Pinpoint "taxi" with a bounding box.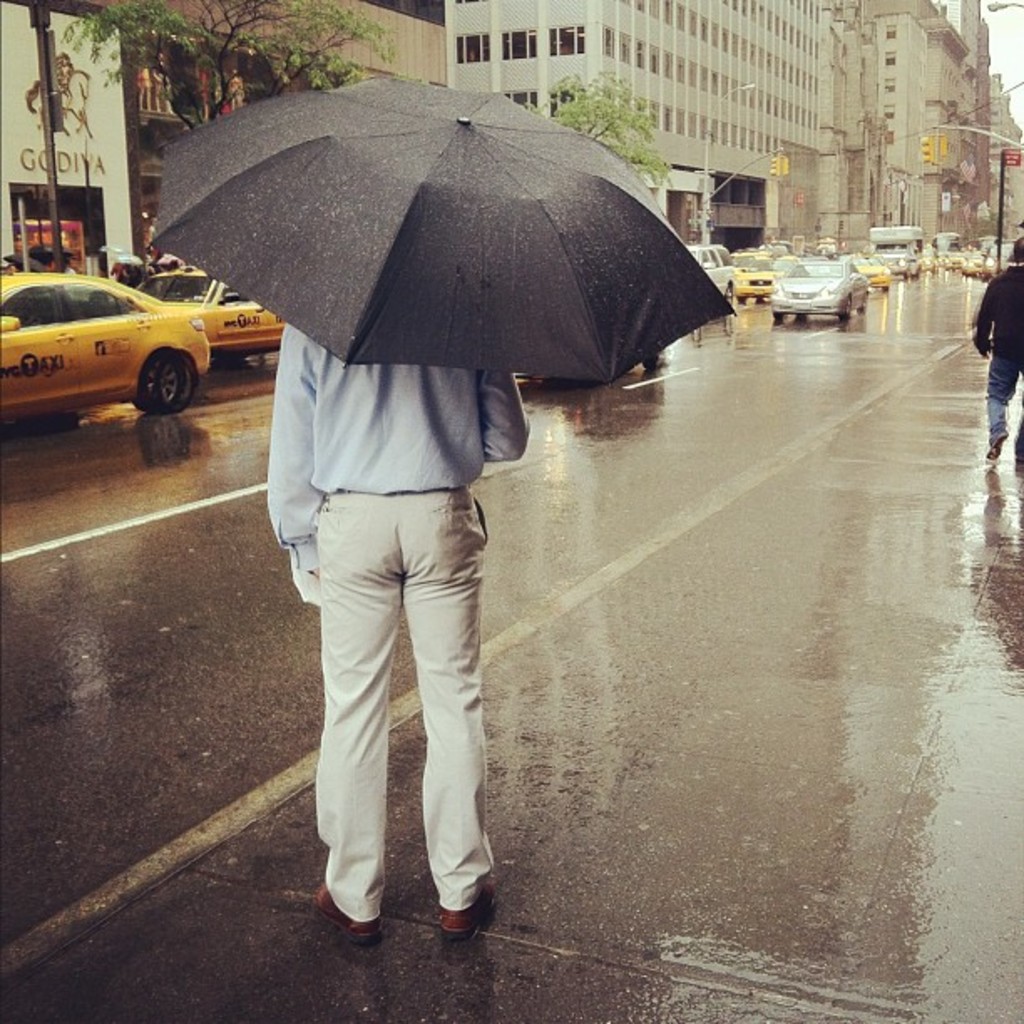
<box>840,253,899,296</box>.
